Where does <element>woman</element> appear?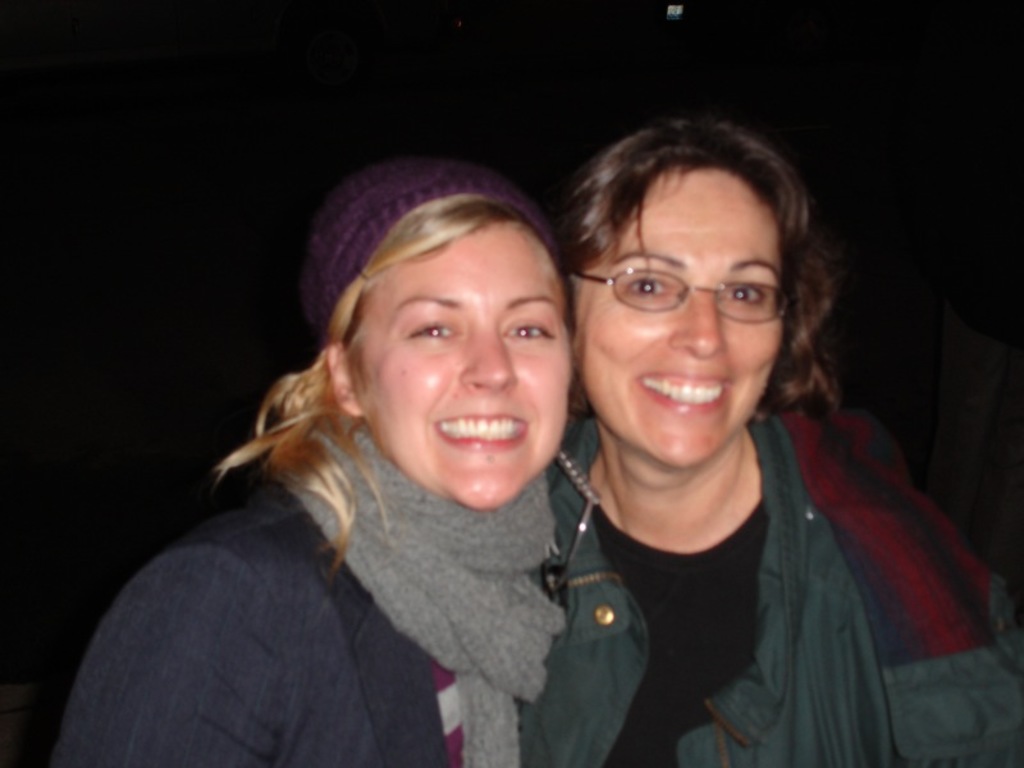
Appears at [x1=108, y1=156, x2=675, y2=762].
